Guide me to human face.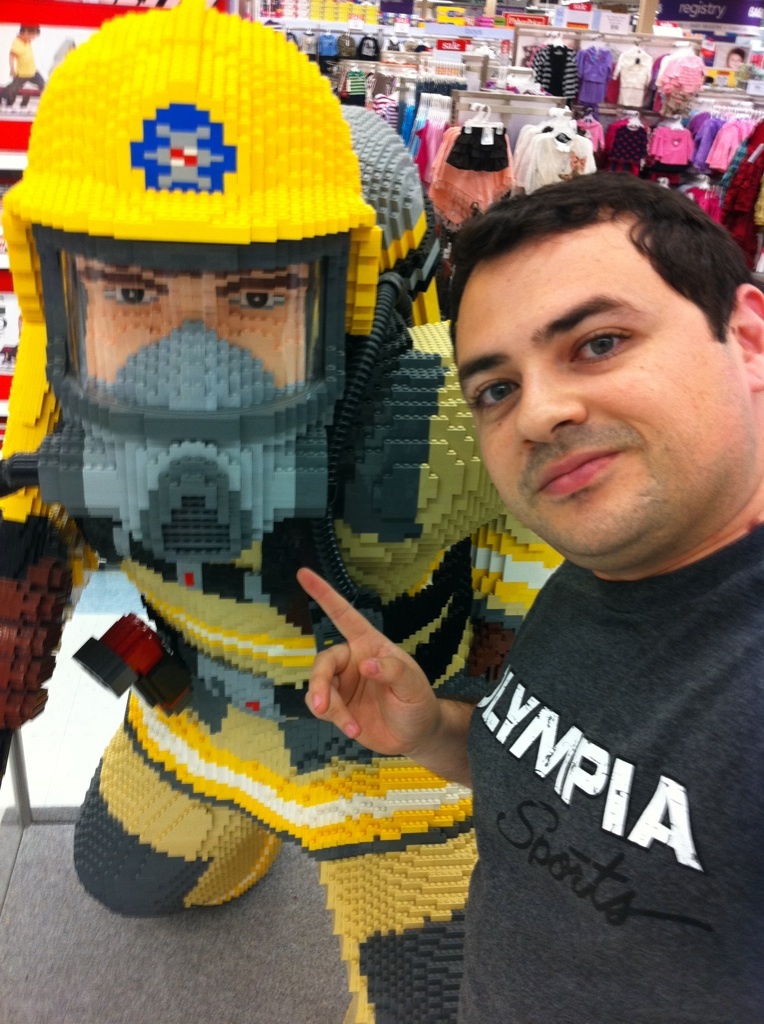
Guidance: bbox=[73, 259, 314, 387].
